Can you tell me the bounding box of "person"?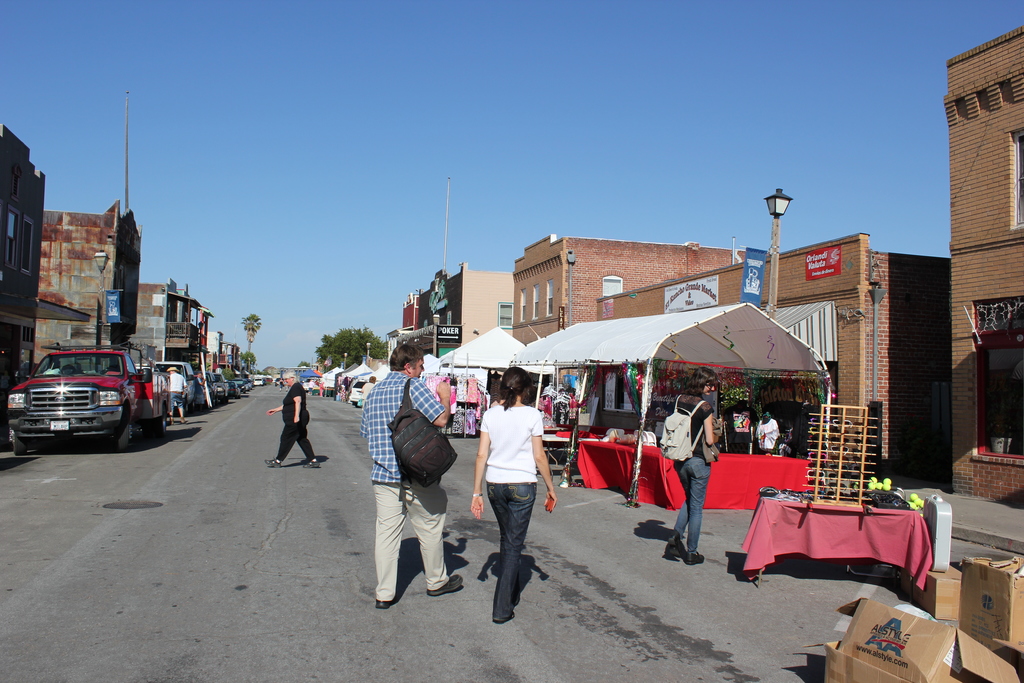
pyautogui.locateOnScreen(163, 363, 191, 431).
